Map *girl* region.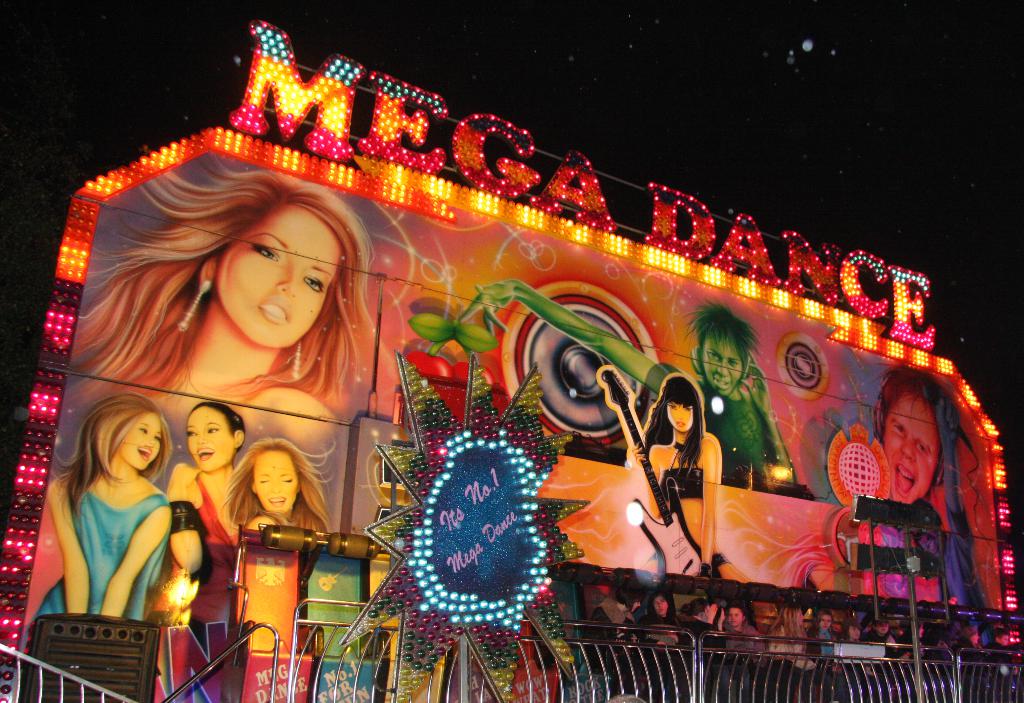
Mapped to box=[151, 400, 261, 702].
